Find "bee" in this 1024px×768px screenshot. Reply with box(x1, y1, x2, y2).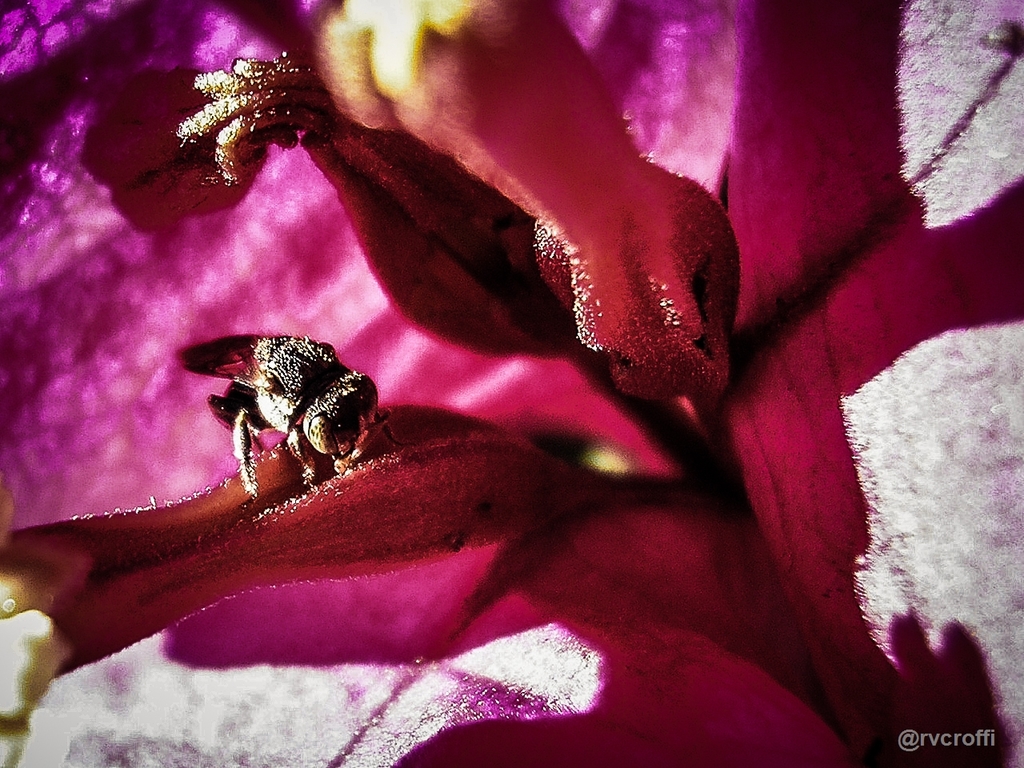
box(153, 326, 386, 515).
